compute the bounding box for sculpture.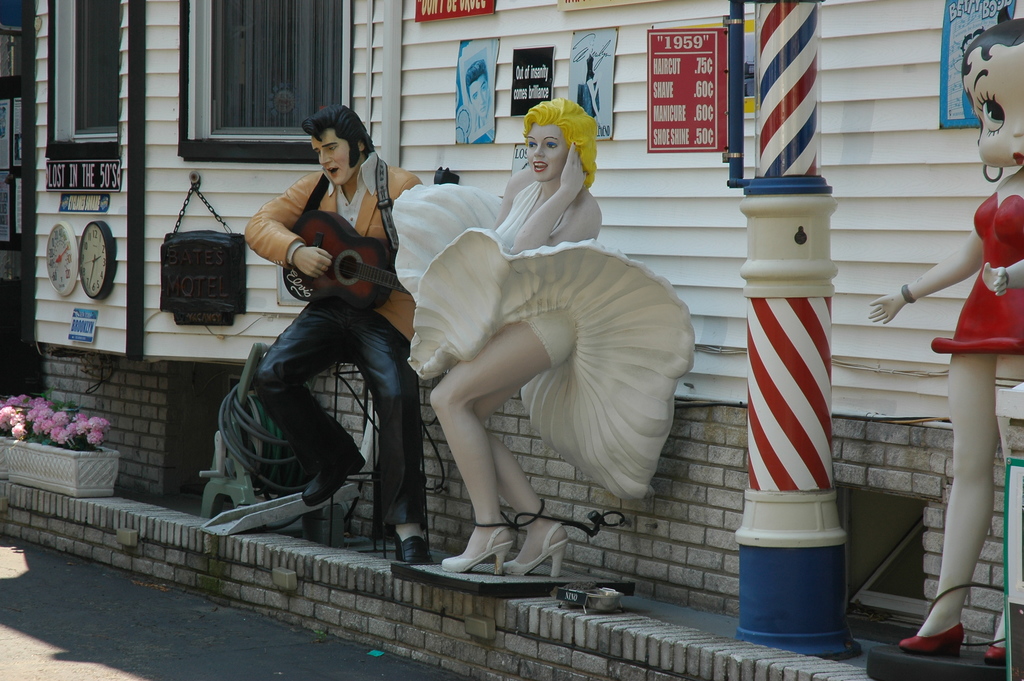
(244, 96, 438, 564).
